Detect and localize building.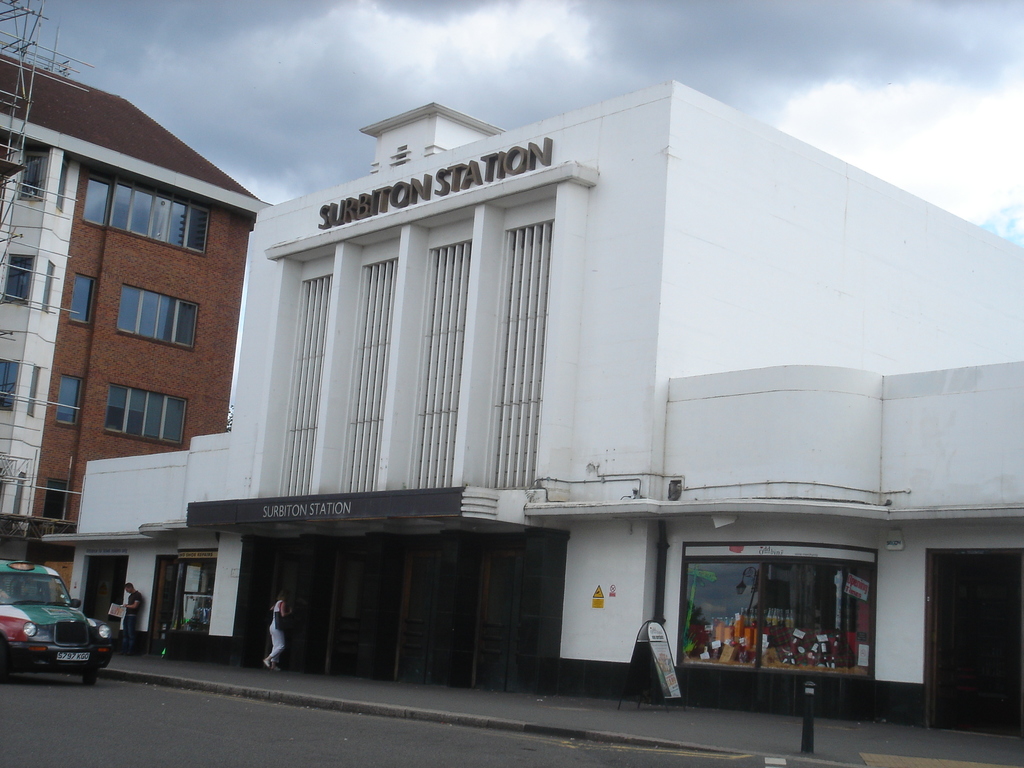
Localized at x1=0, y1=53, x2=274, y2=565.
